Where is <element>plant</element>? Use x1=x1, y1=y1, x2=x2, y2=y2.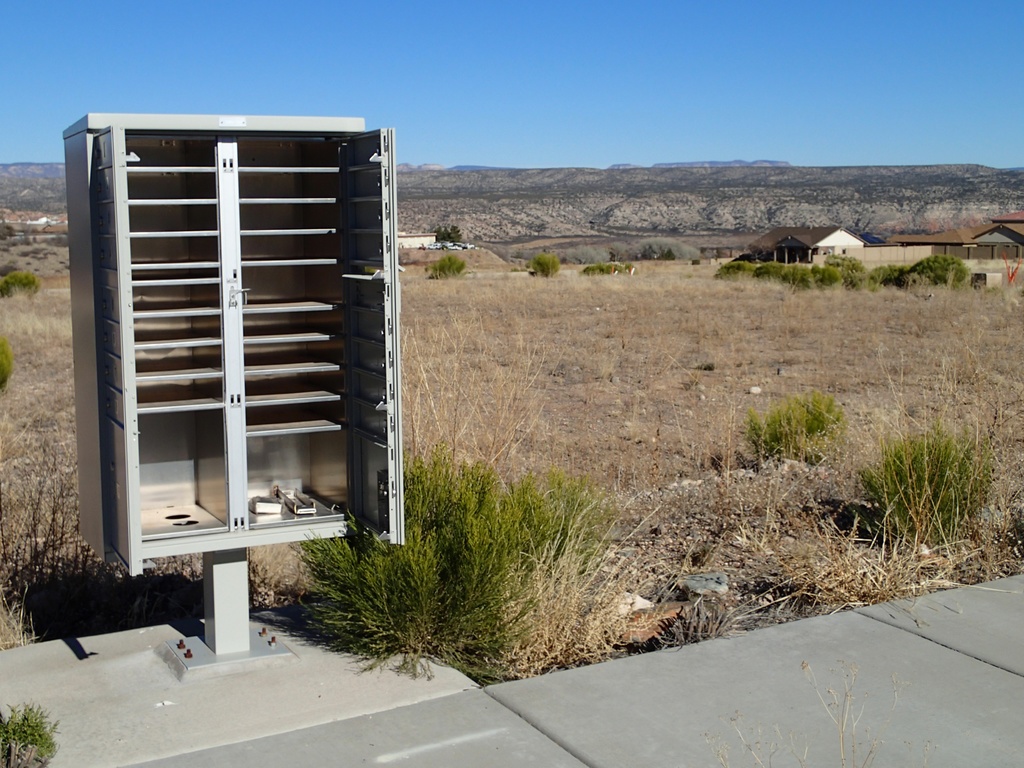
x1=0, y1=701, x2=56, y2=767.
